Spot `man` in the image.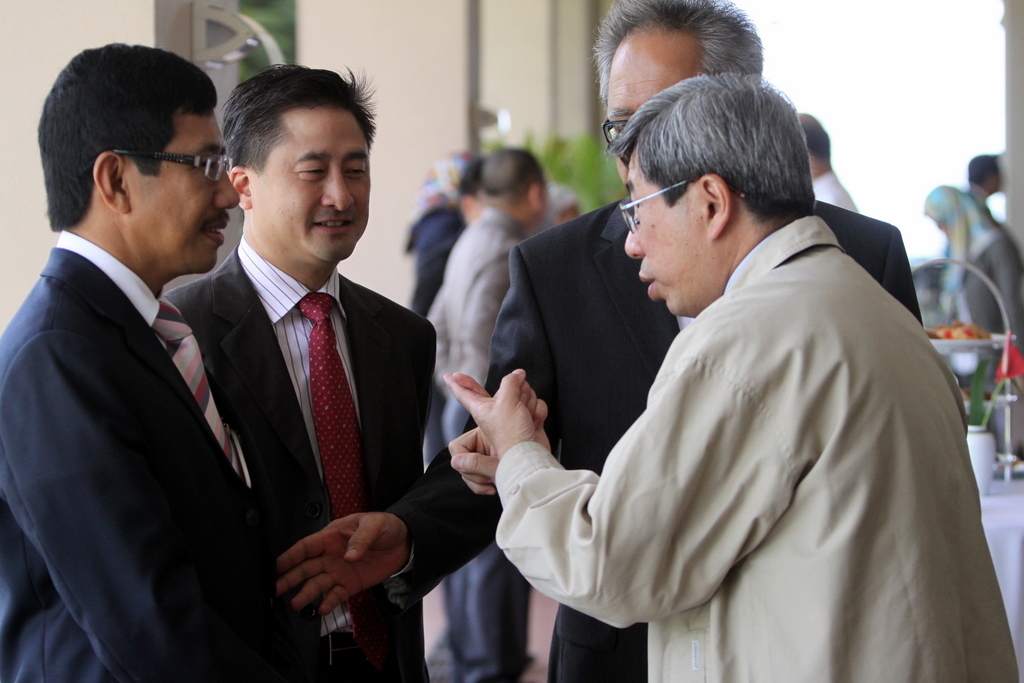
`man` found at 967/153/1004/224.
